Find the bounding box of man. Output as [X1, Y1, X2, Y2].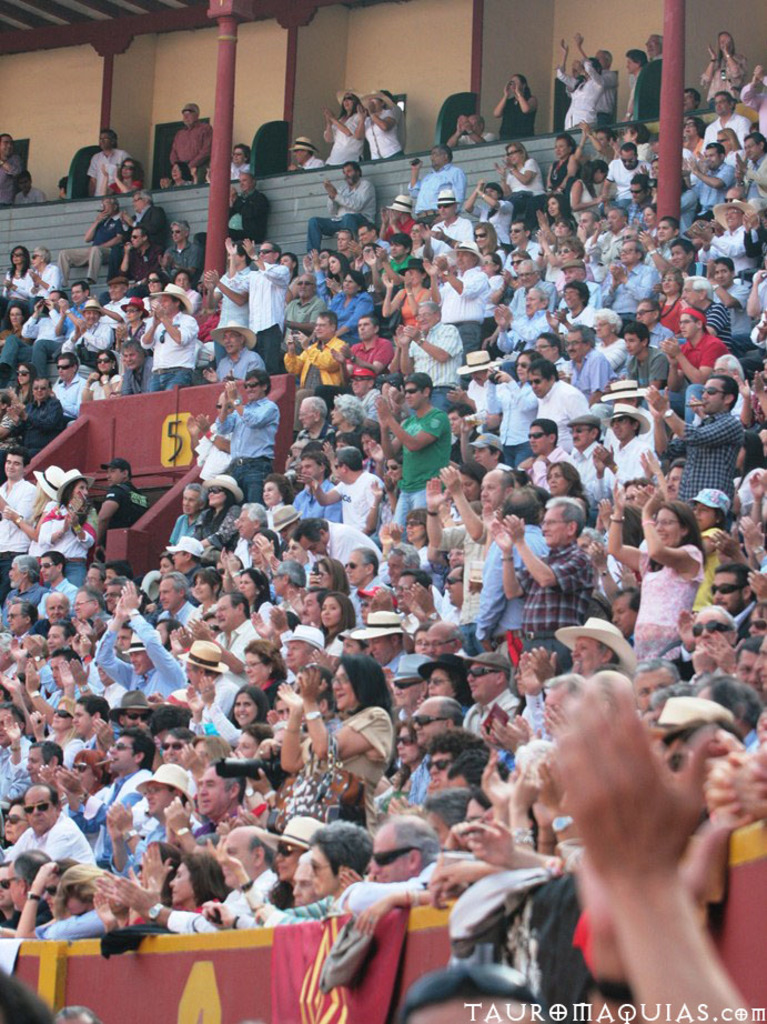
[333, 314, 392, 388].
